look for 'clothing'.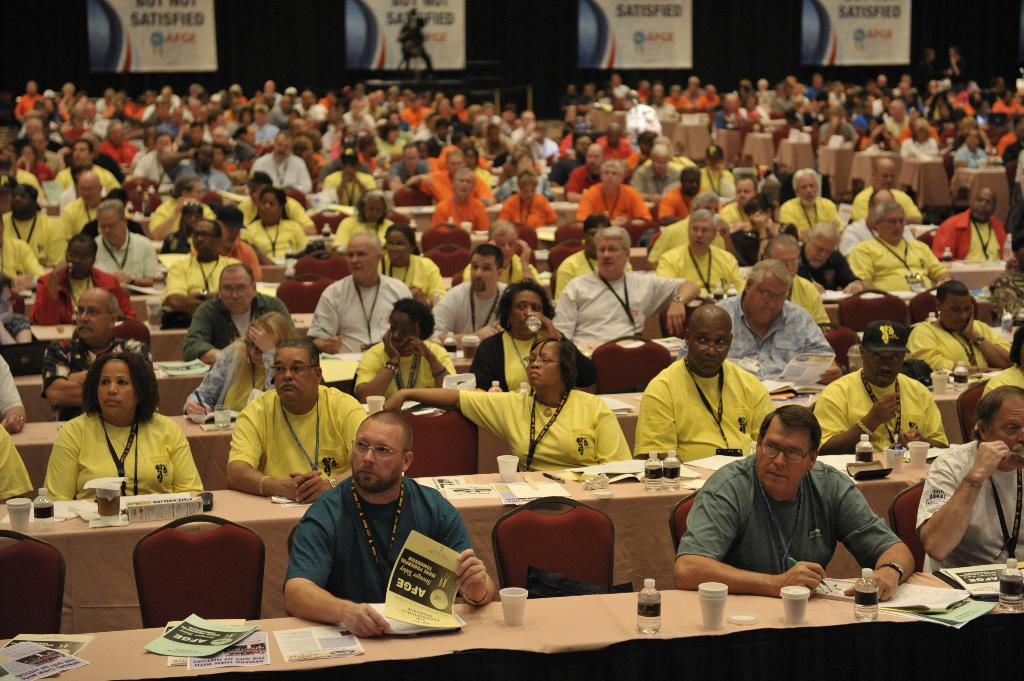
Found: Rect(431, 128, 467, 149).
